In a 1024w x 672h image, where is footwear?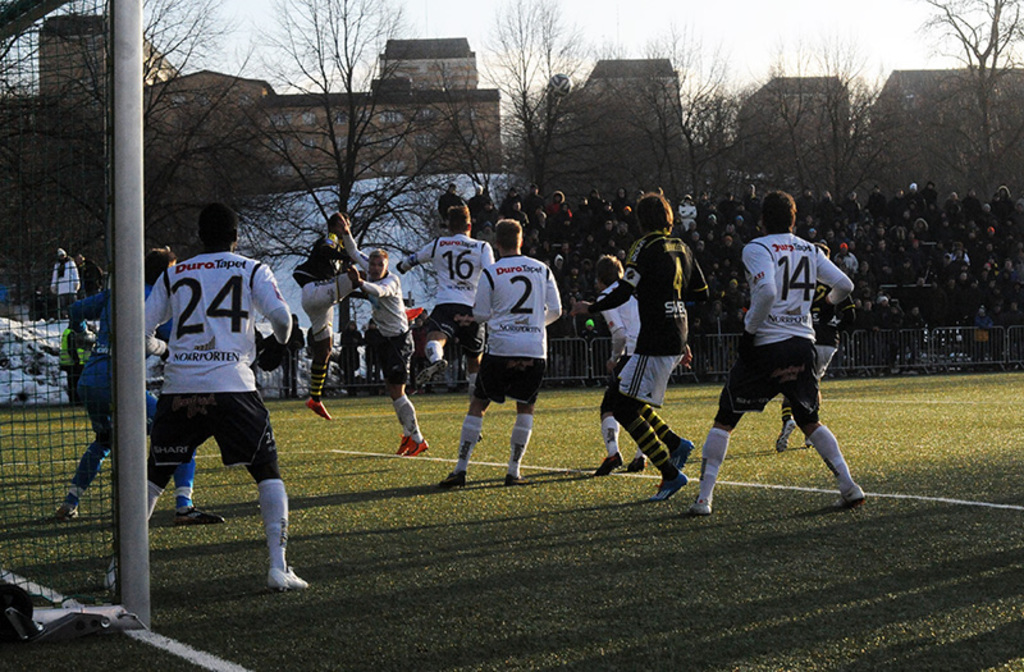
locate(97, 571, 116, 591).
